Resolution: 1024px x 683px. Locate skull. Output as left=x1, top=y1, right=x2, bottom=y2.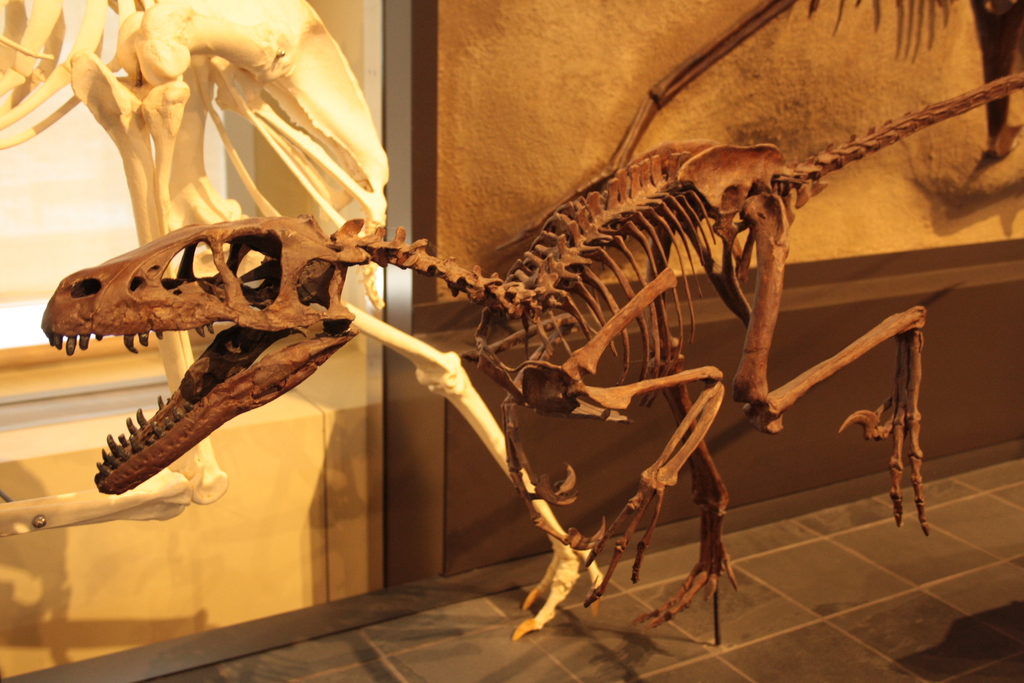
left=43, top=211, right=371, bottom=446.
